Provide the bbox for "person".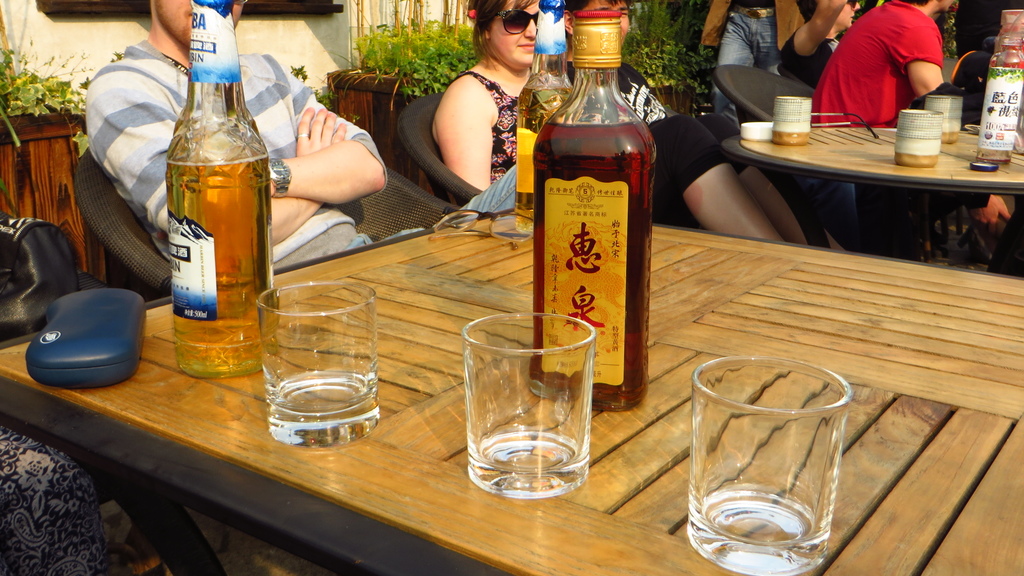
<bbox>84, 0, 519, 275</bbox>.
